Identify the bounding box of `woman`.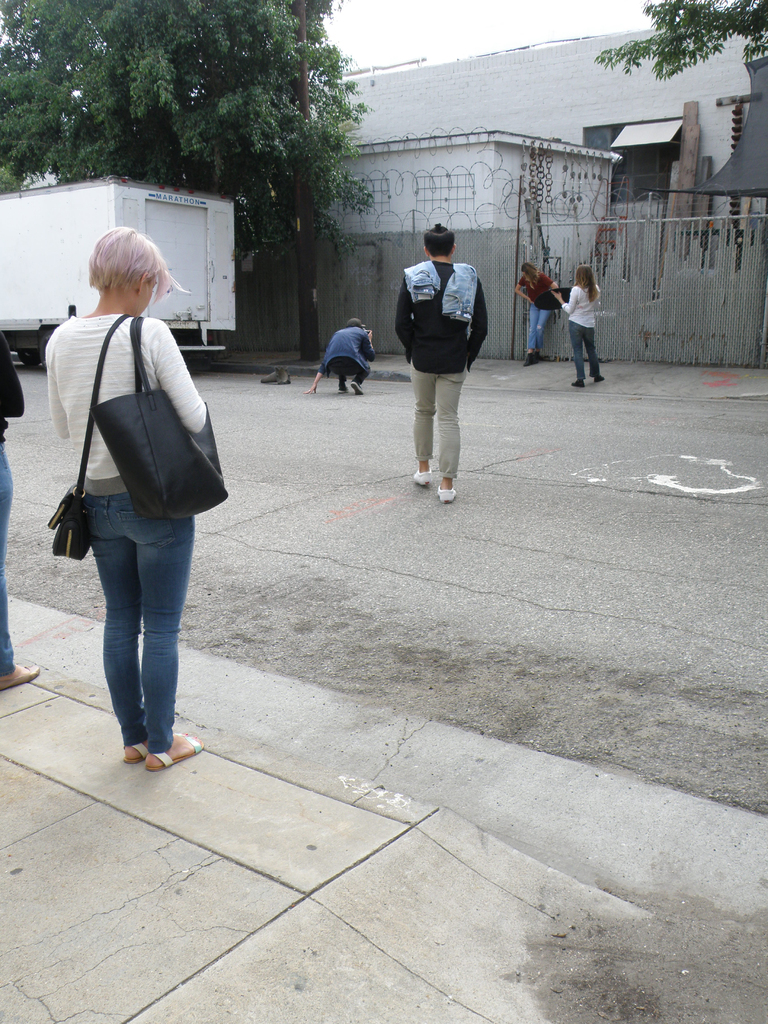
511:260:559:367.
